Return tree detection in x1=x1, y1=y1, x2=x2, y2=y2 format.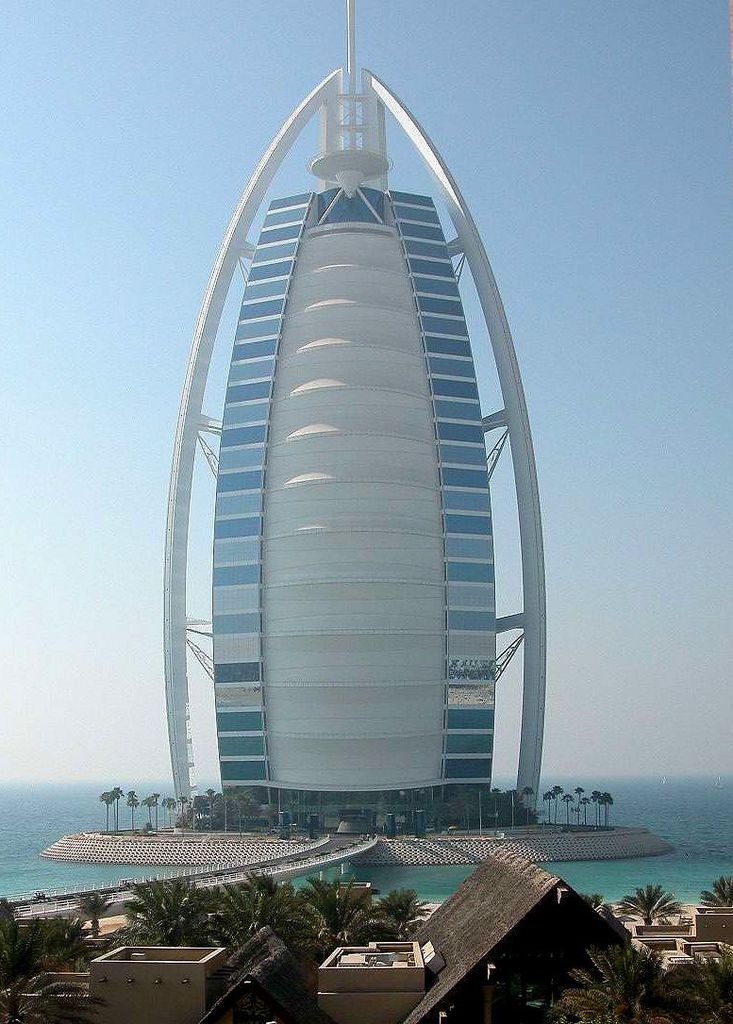
x1=124, y1=789, x2=136, y2=832.
